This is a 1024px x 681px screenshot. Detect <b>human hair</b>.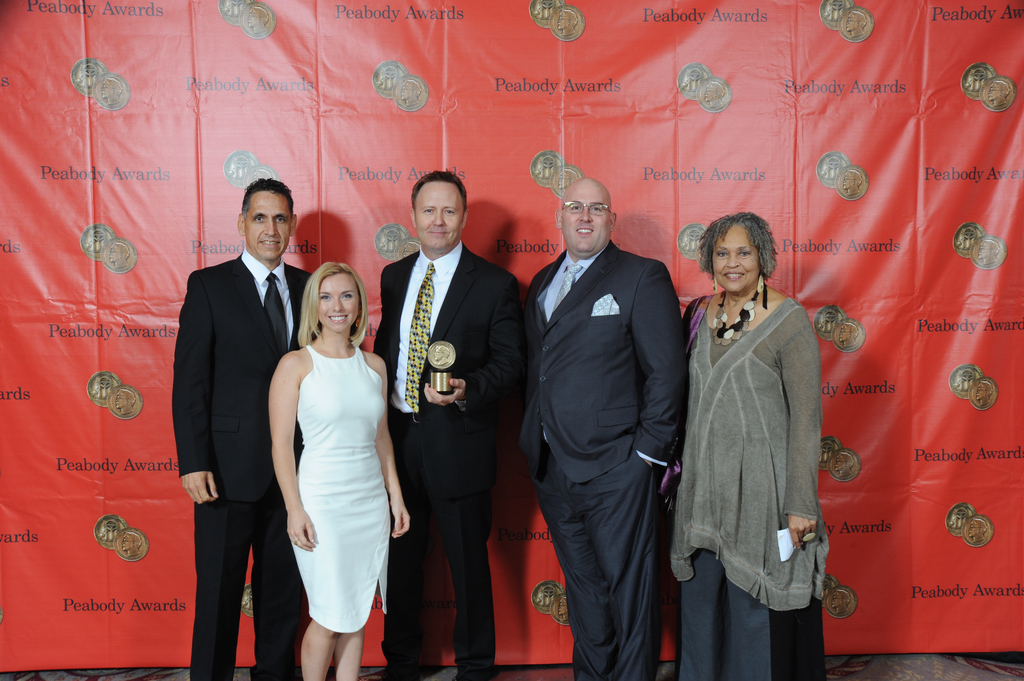
bbox(689, 206, 783, 288).
